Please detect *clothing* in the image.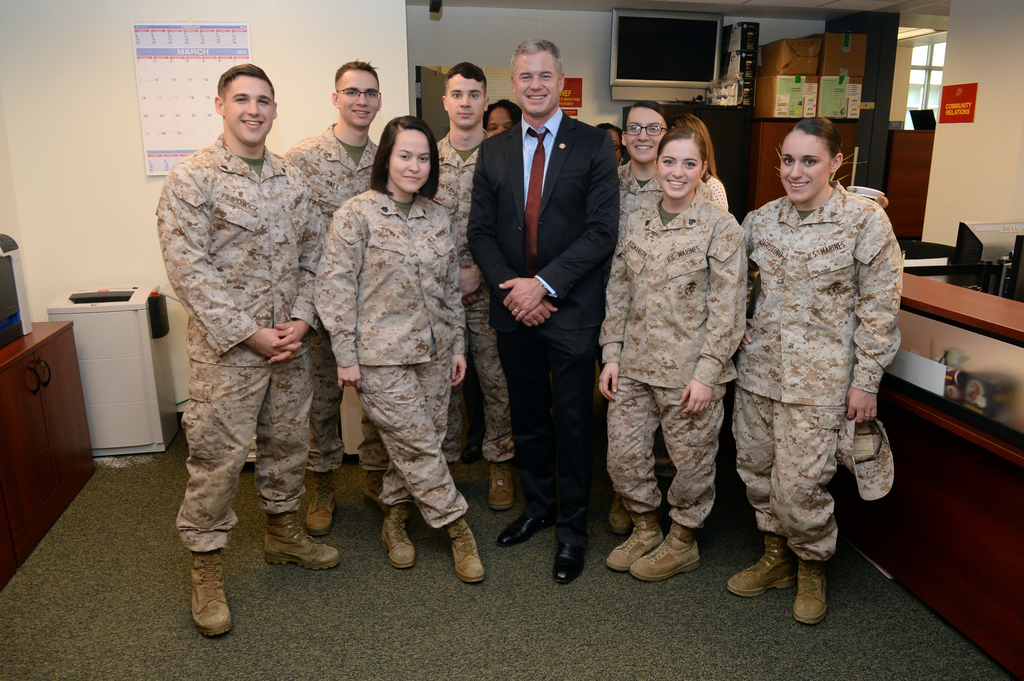
rect(282, 131, 387, 489).
